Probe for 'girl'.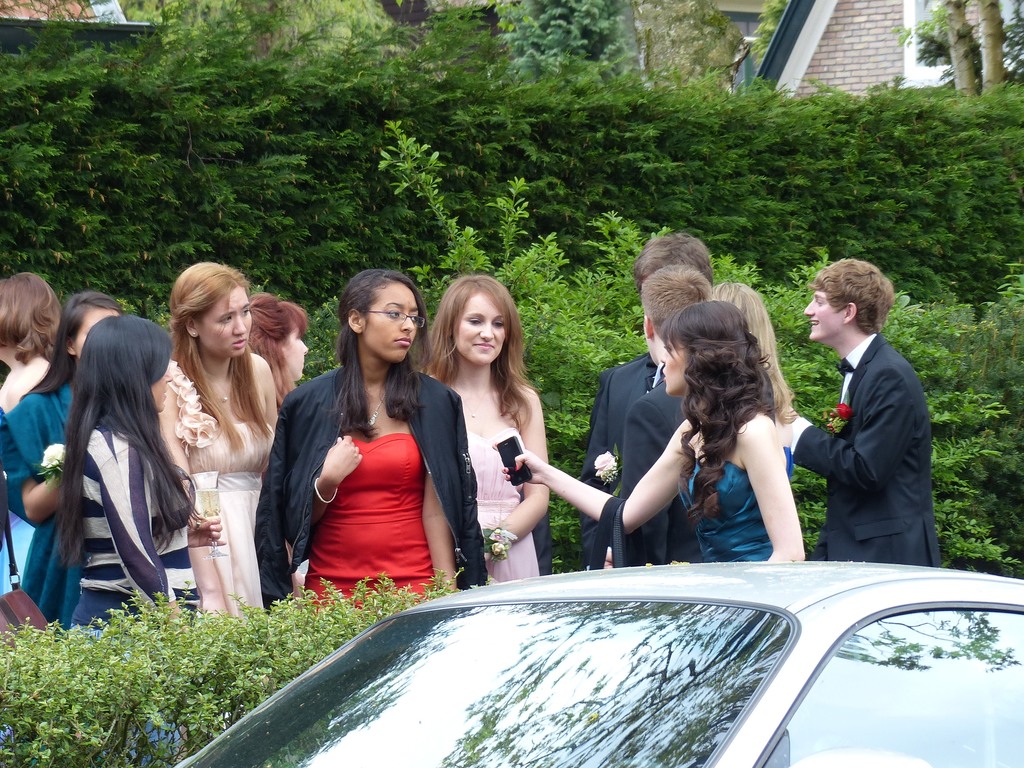
Probe result: <box>0,289,119,626</box>.
